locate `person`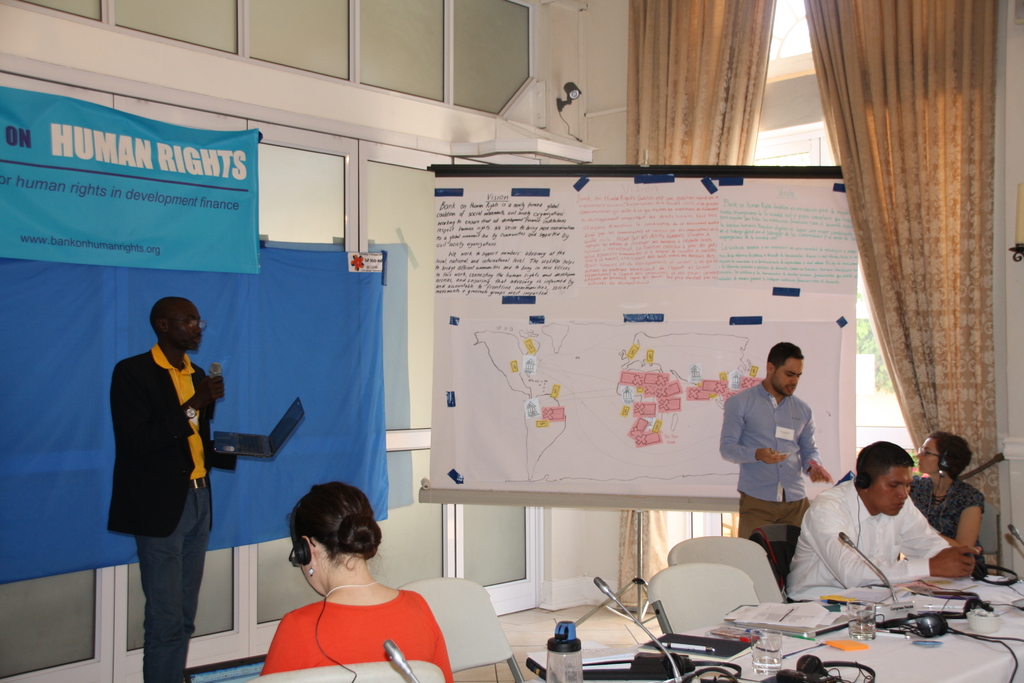
{"x1": 787, "y1": 437, "x2": 984, "y2": 604}
